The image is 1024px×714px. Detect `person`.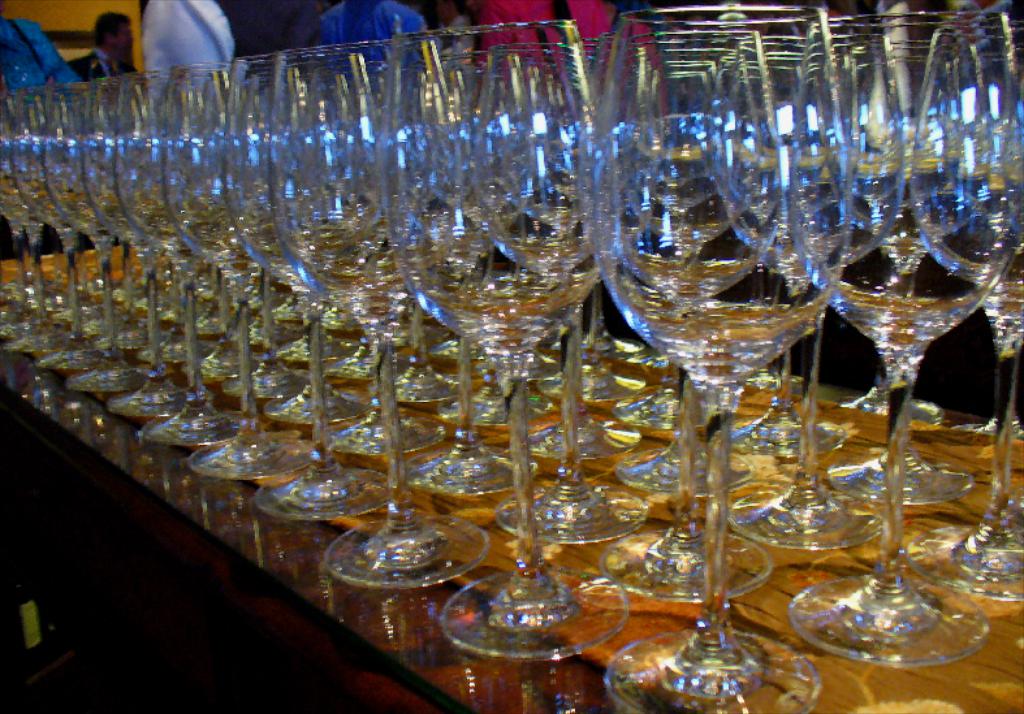
Detection: region(317, 0, 428, 66).
